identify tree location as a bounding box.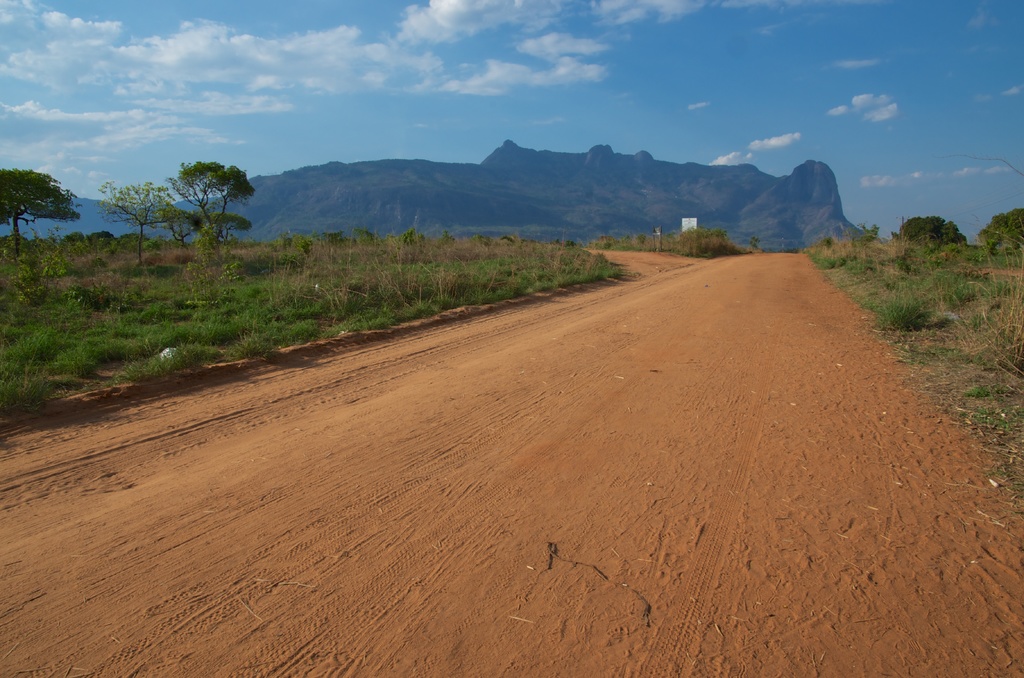
[x1=321, y1=230, x2=340, y2=241].
